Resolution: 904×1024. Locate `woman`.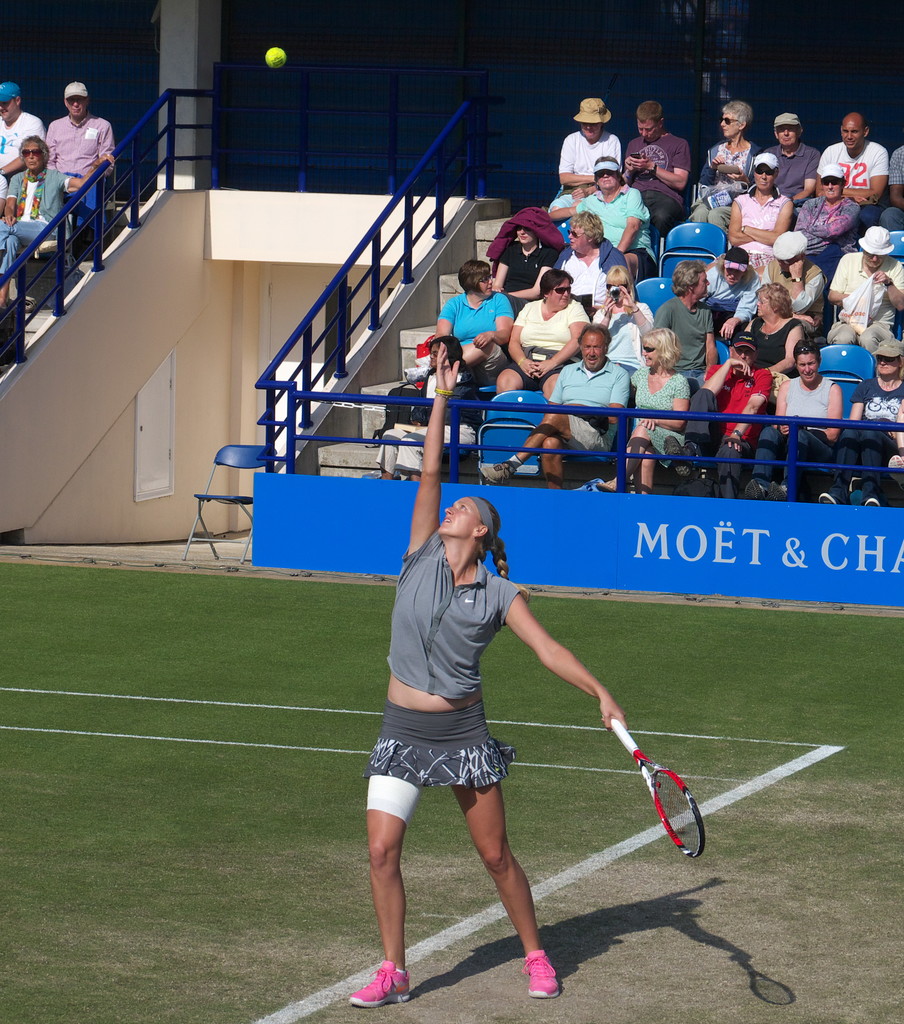
x1=624 y1=328 x2=691 y2=495.
